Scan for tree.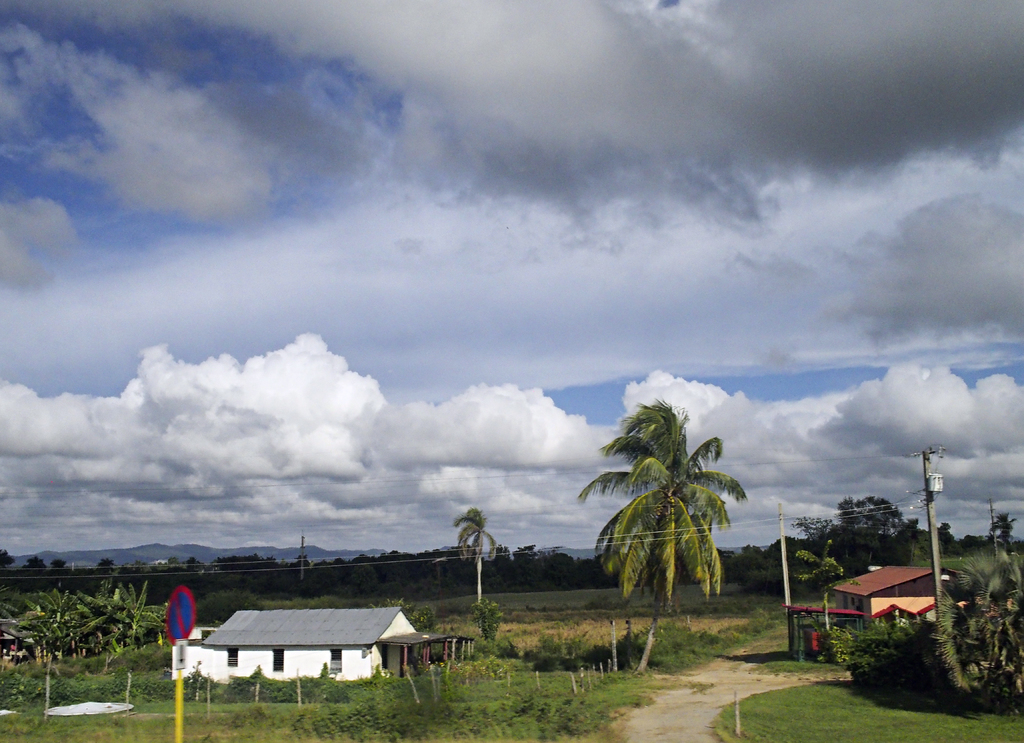
Scan result: bbox=[922, 575, 998, 710].
